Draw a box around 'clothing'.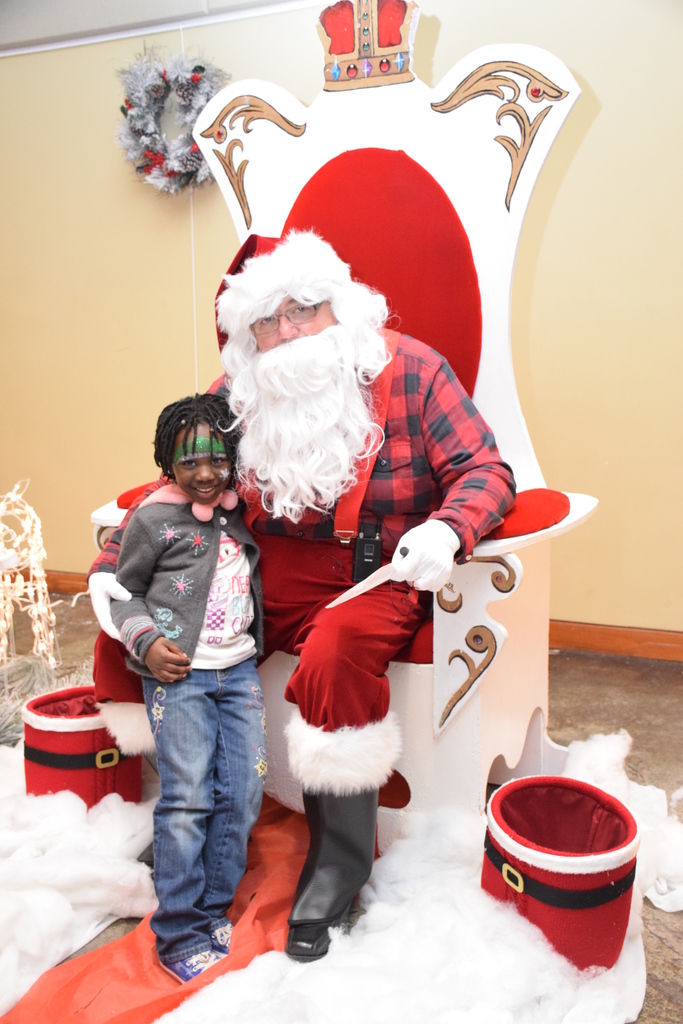
bbox(135, 672, 277, 947).
